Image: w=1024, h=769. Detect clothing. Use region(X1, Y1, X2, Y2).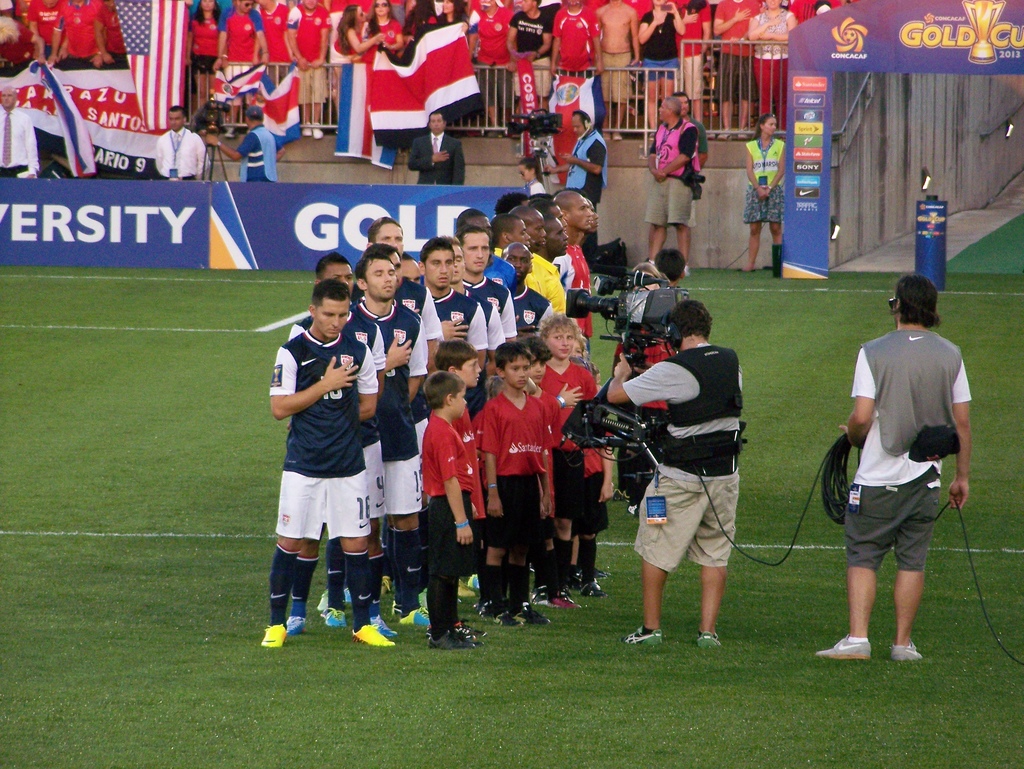
region(505, 276, 554, 349).
